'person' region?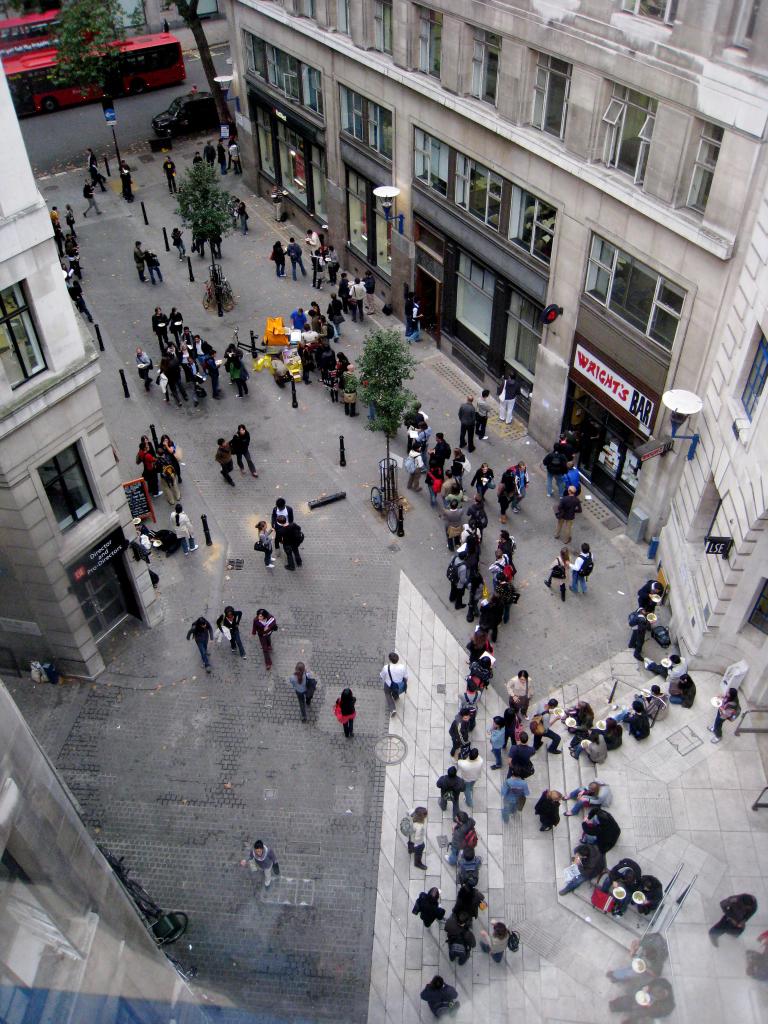
266:232:285:281
